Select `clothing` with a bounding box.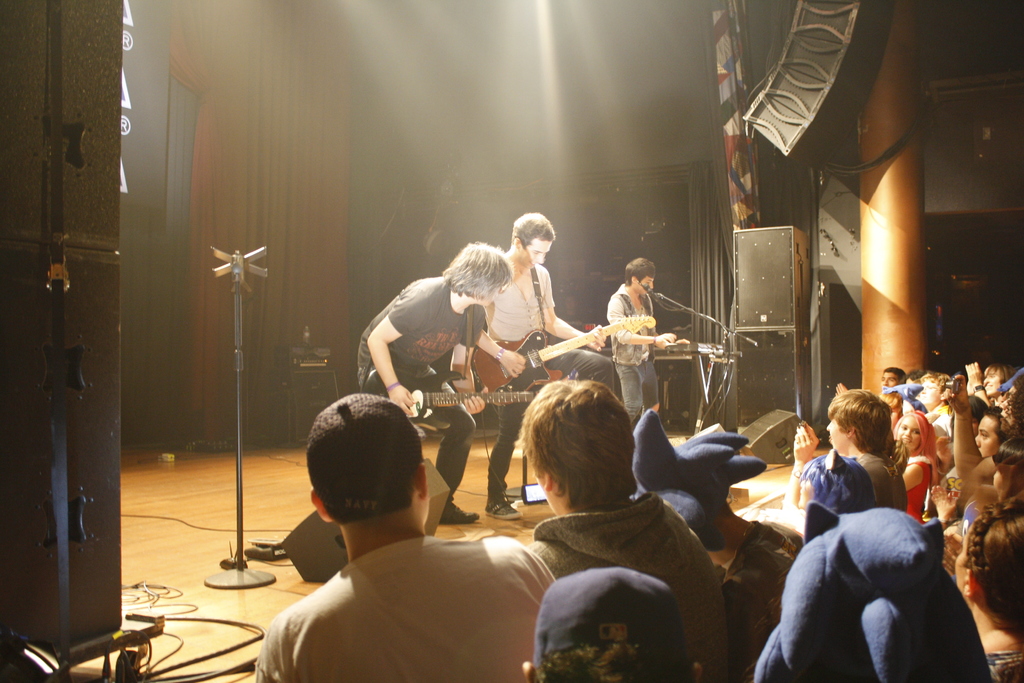
BBox(527, 496, 717, 682).
